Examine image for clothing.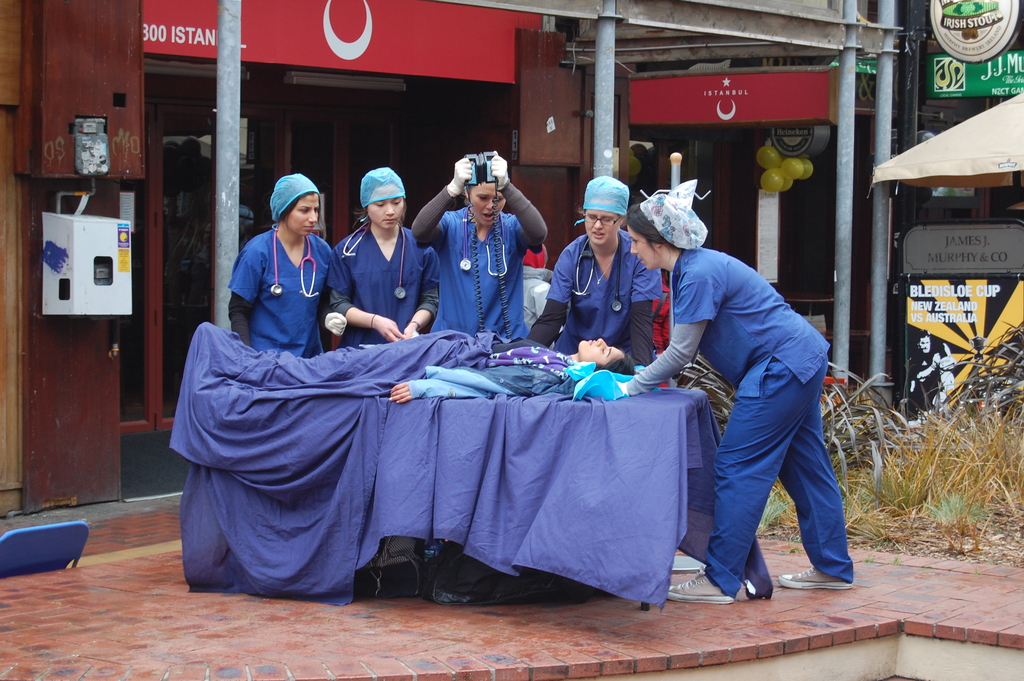
Examination result: detection(622, 245, 853, 598).
